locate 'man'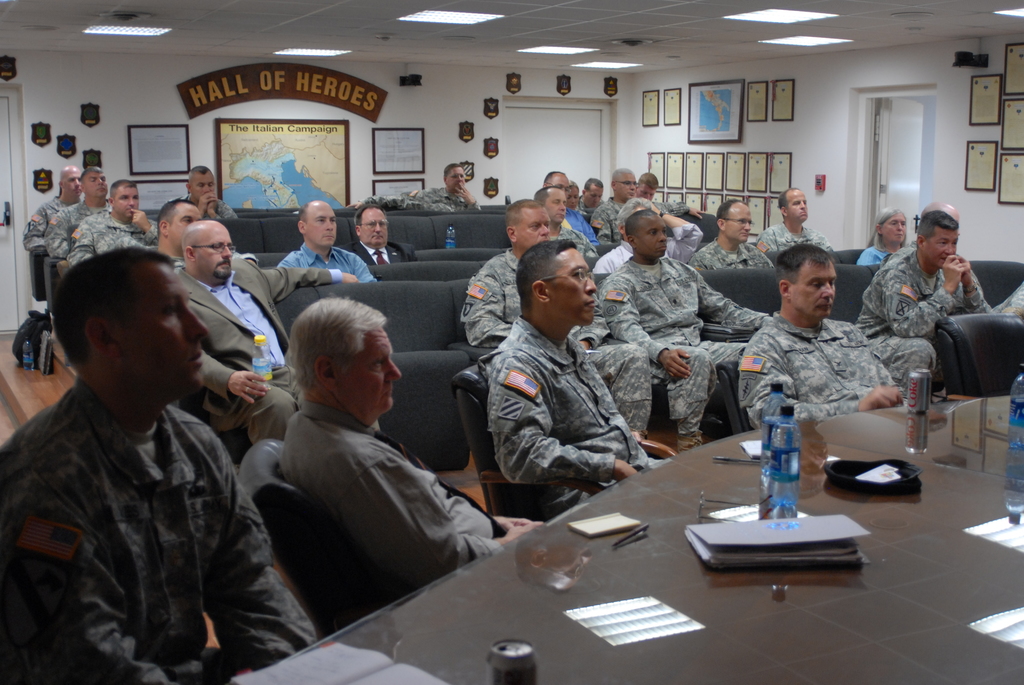
[174,214,360,473]
